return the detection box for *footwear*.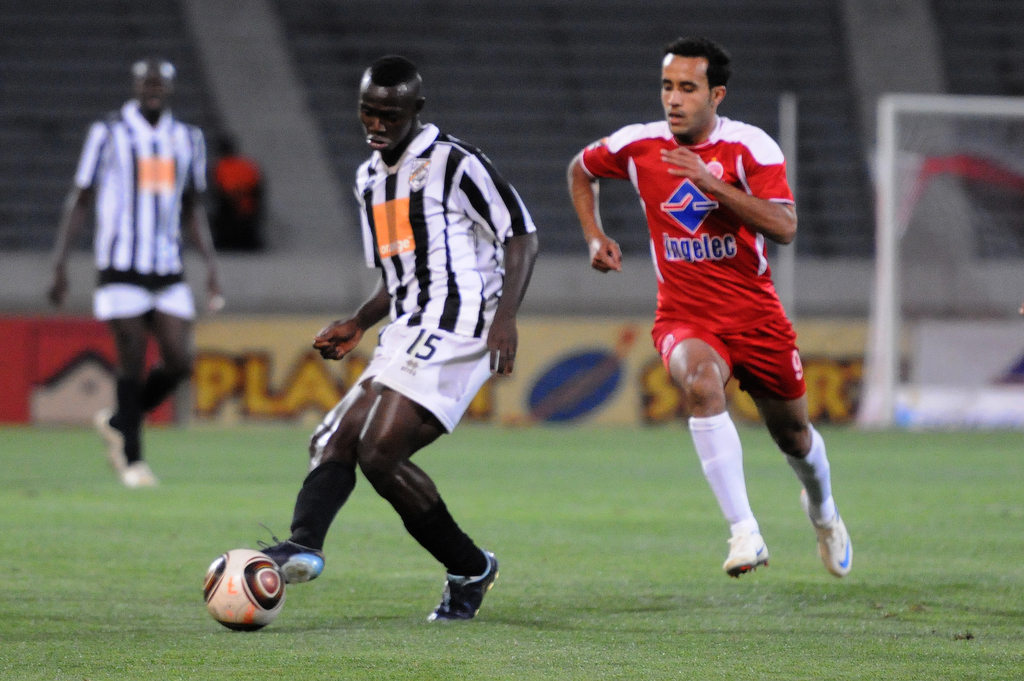
804, 499, 852, 584.
